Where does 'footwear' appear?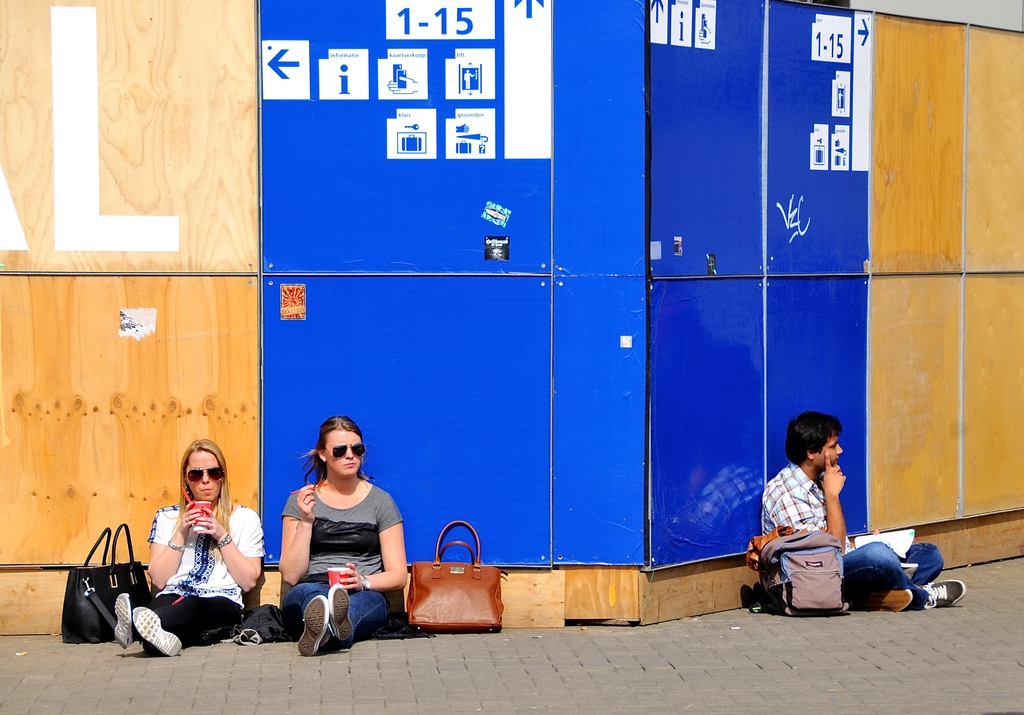
Appears at (left=111, top=590, right=138, bottom=648).
